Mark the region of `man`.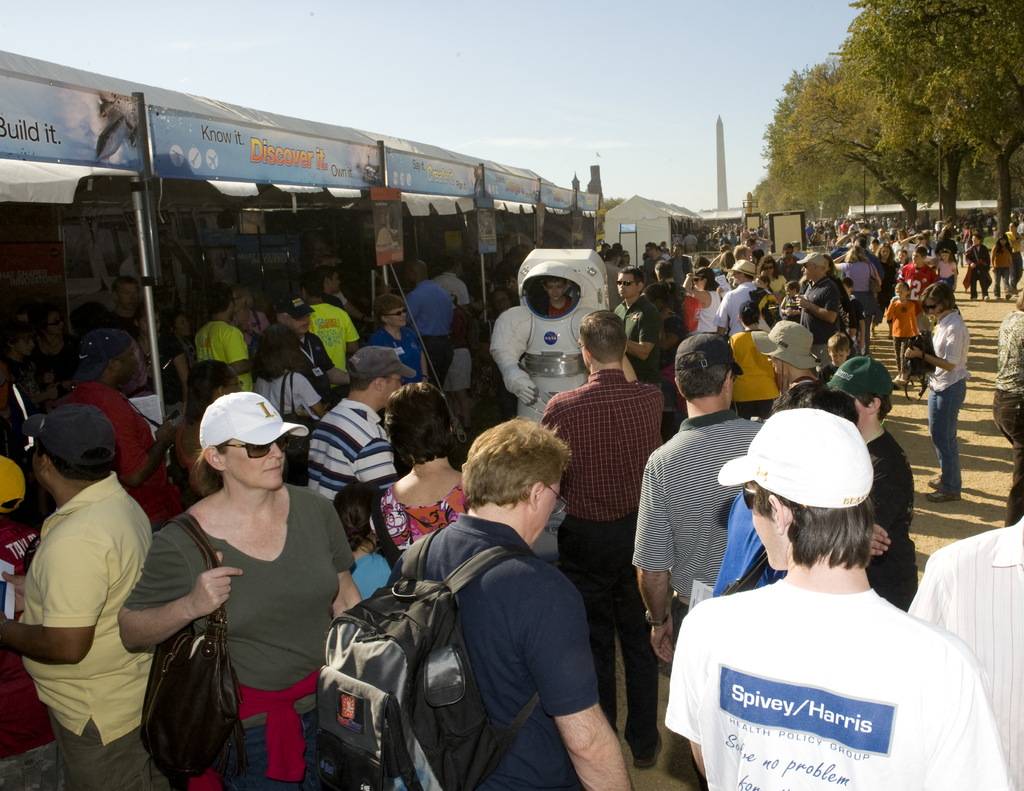
Region: region(902, 249, 940, 332).
